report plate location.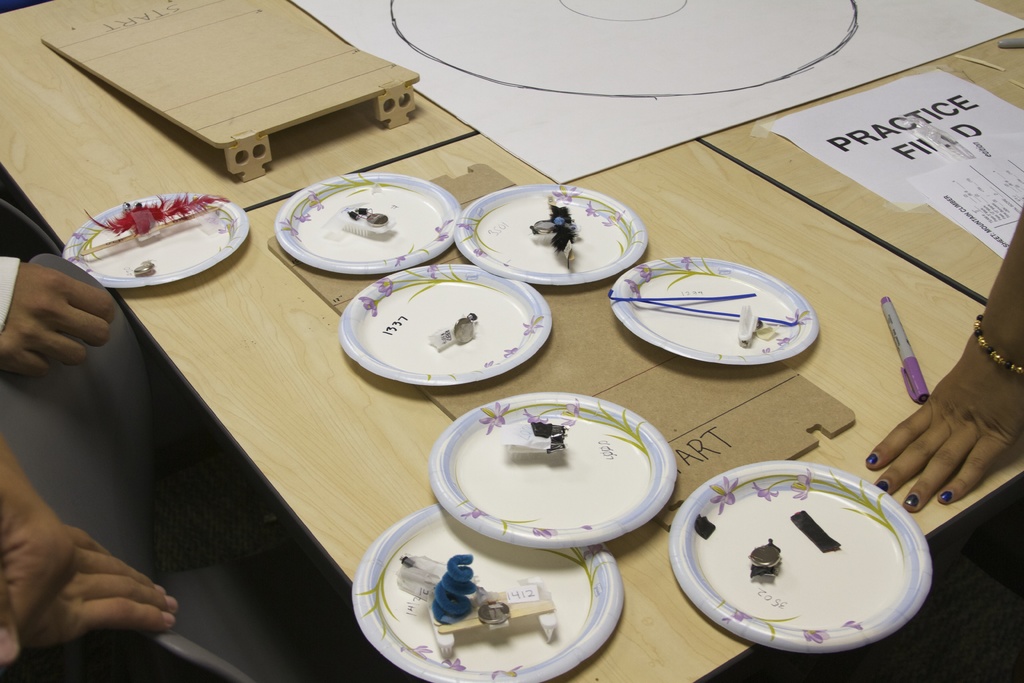
Report: [x1=456, y1=180, x2=644, y2=292].
